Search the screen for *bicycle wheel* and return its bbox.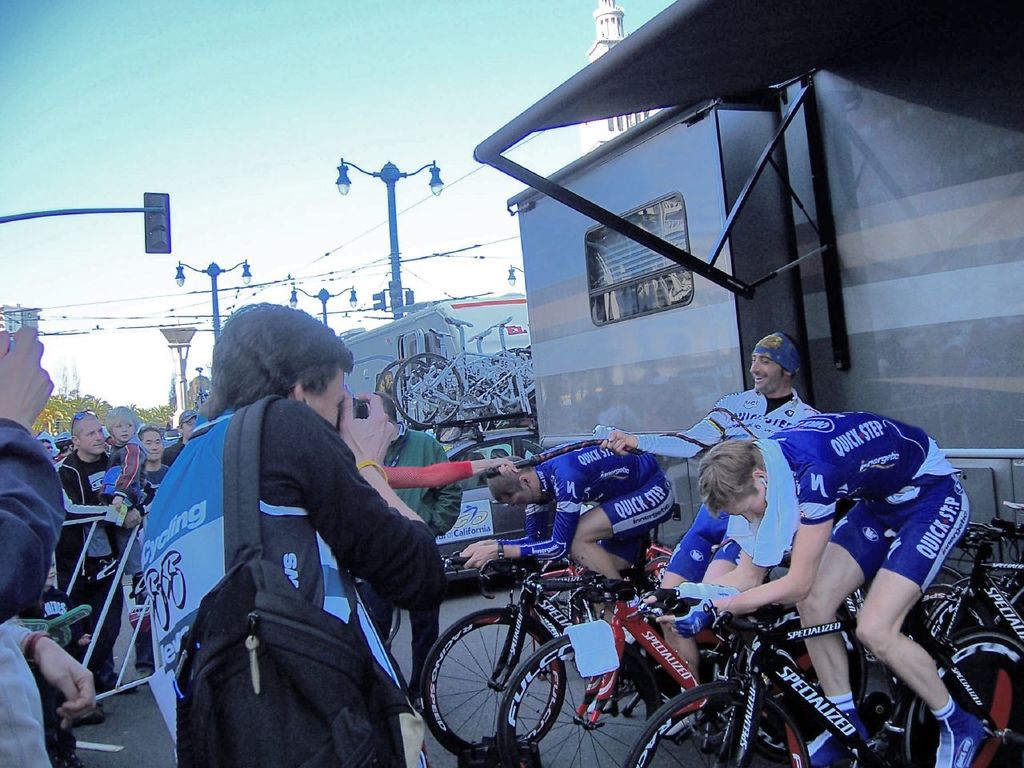
Found: (left=739, top=606, right=869, bottom=762).
